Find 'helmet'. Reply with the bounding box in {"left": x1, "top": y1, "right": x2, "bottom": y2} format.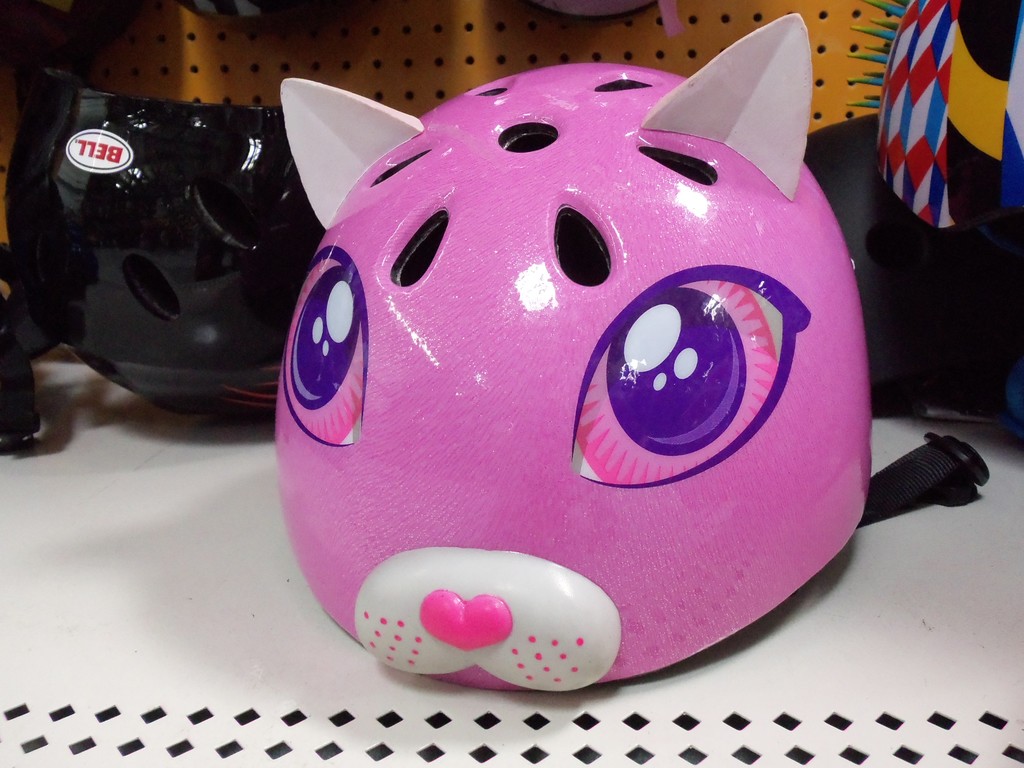
{"left": 31, "top": 90, "right": 325, "bottom": 449}.
